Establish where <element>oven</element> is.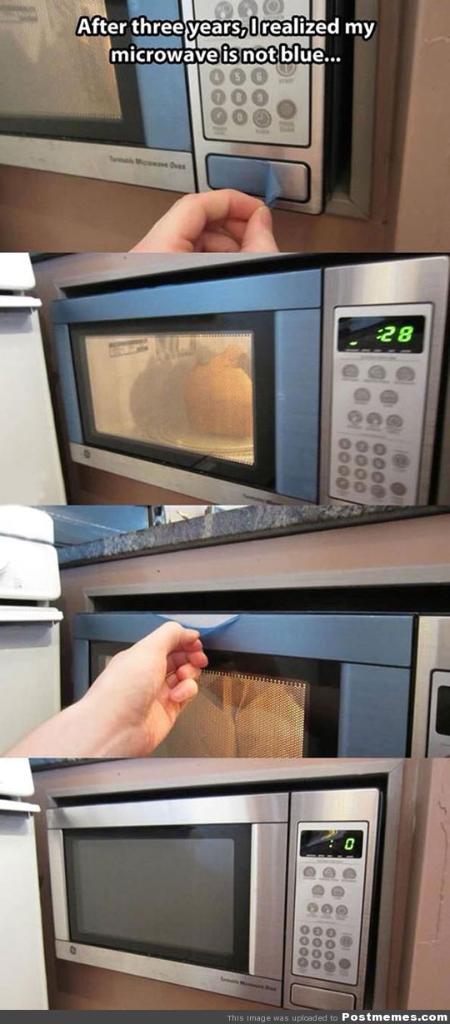
Established at (0,0,392,205).
